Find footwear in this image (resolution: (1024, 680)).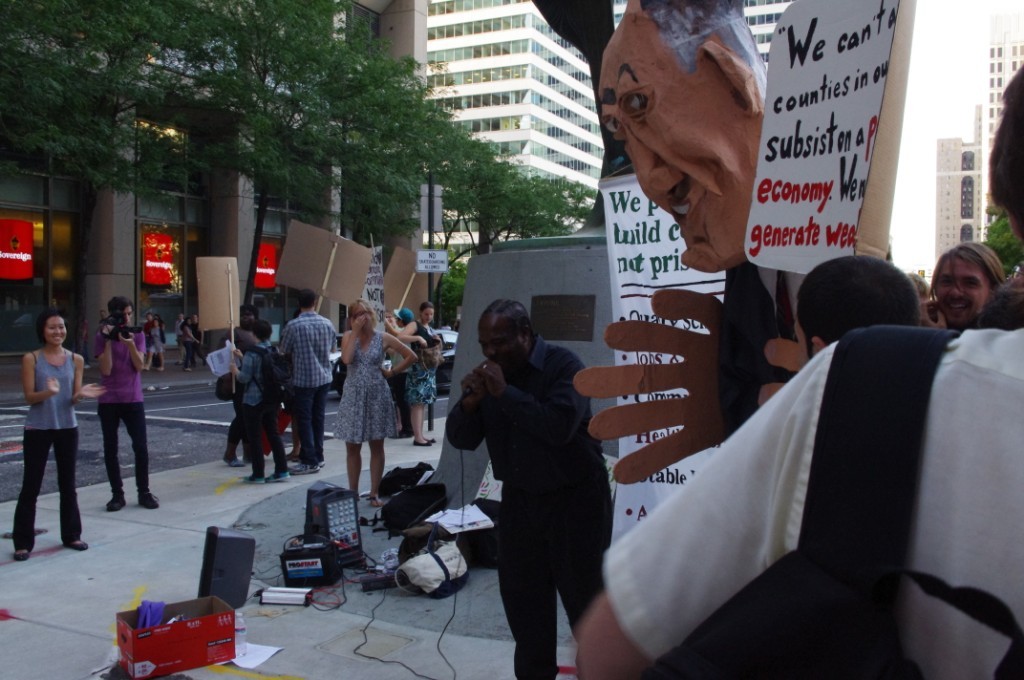
289/463/324/474.
